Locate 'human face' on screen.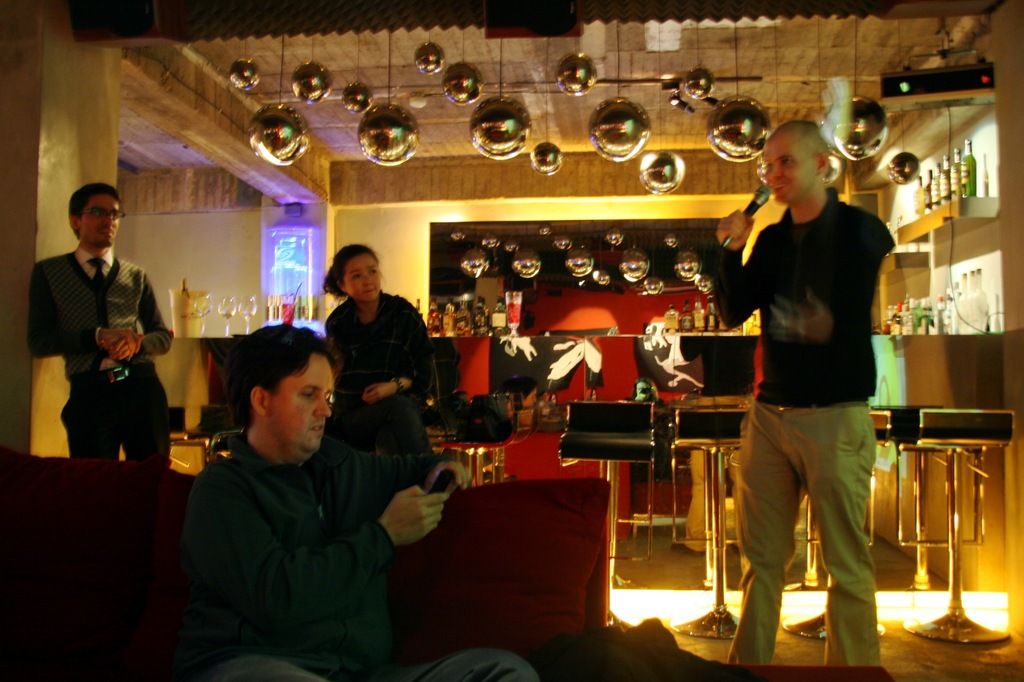
On screen at 271, 345, 343, 460.
